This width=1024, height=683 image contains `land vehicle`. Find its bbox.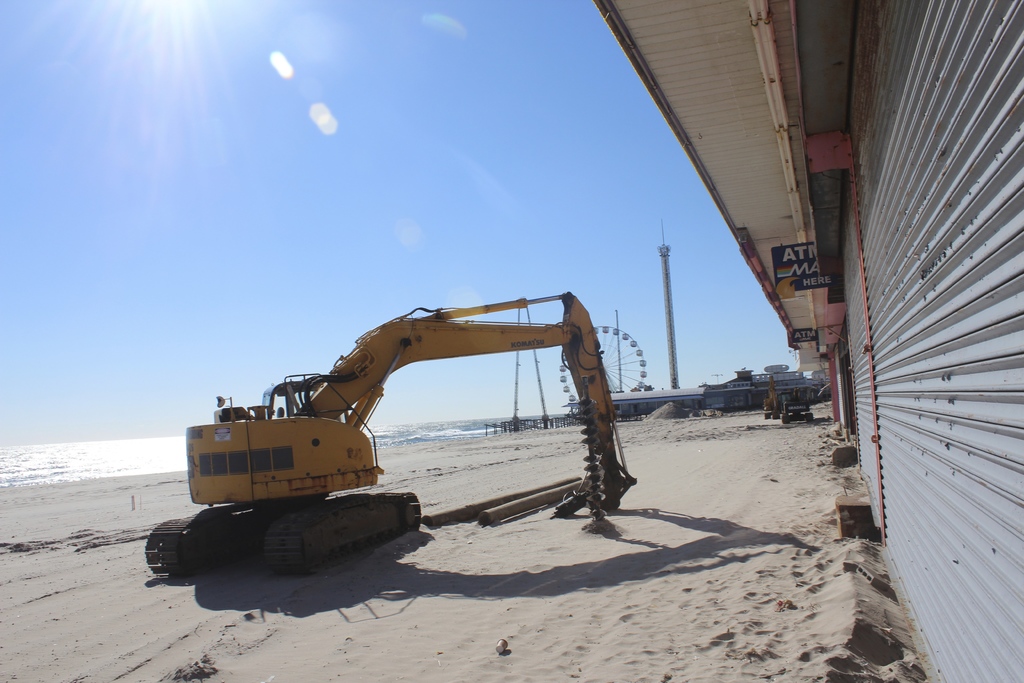
<box>90,276,713,549</box>.
